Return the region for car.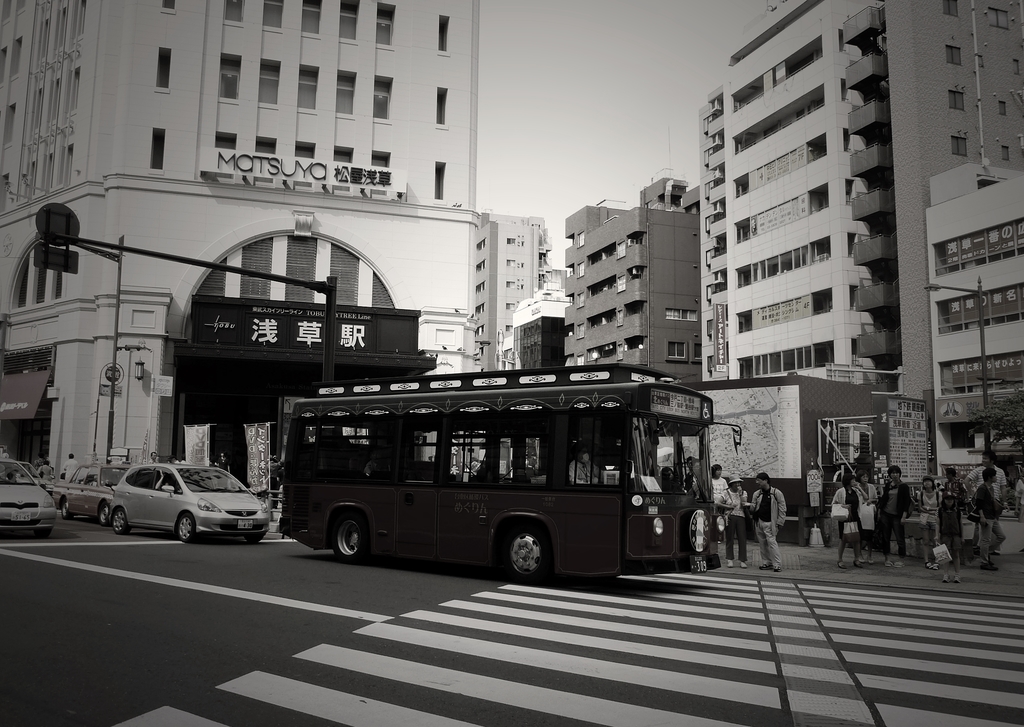
[51, 467, 131, 526].
